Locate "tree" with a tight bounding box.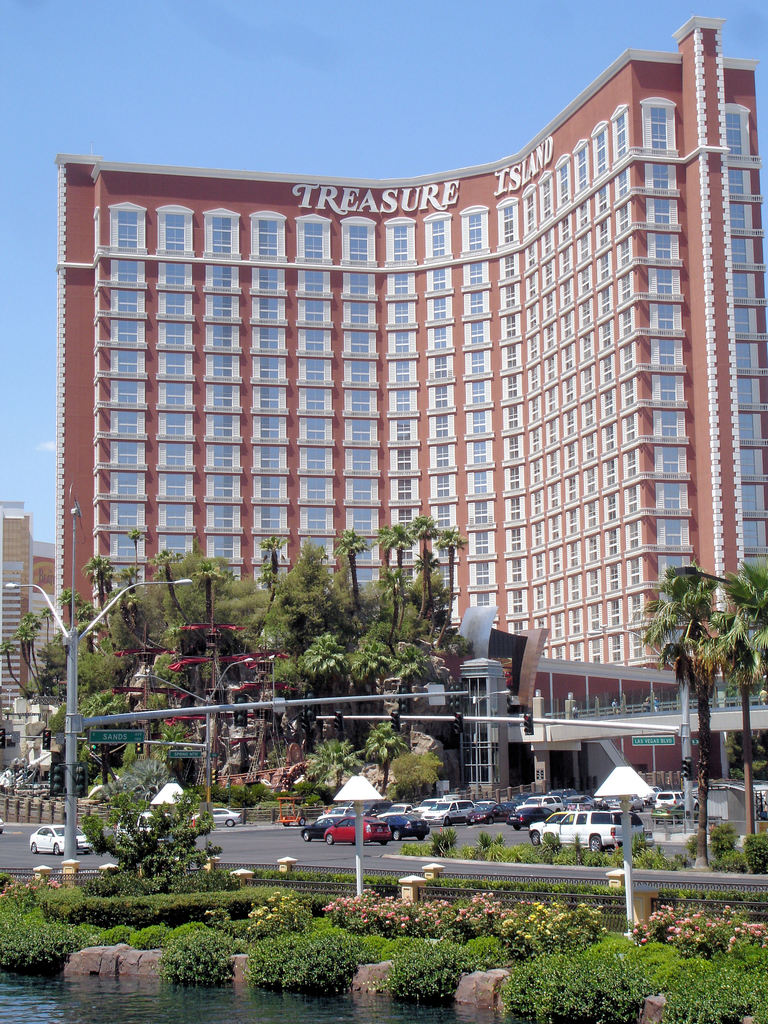
{"x1": 90, "y1": 547, "x2": 112, "y2": 604}.
